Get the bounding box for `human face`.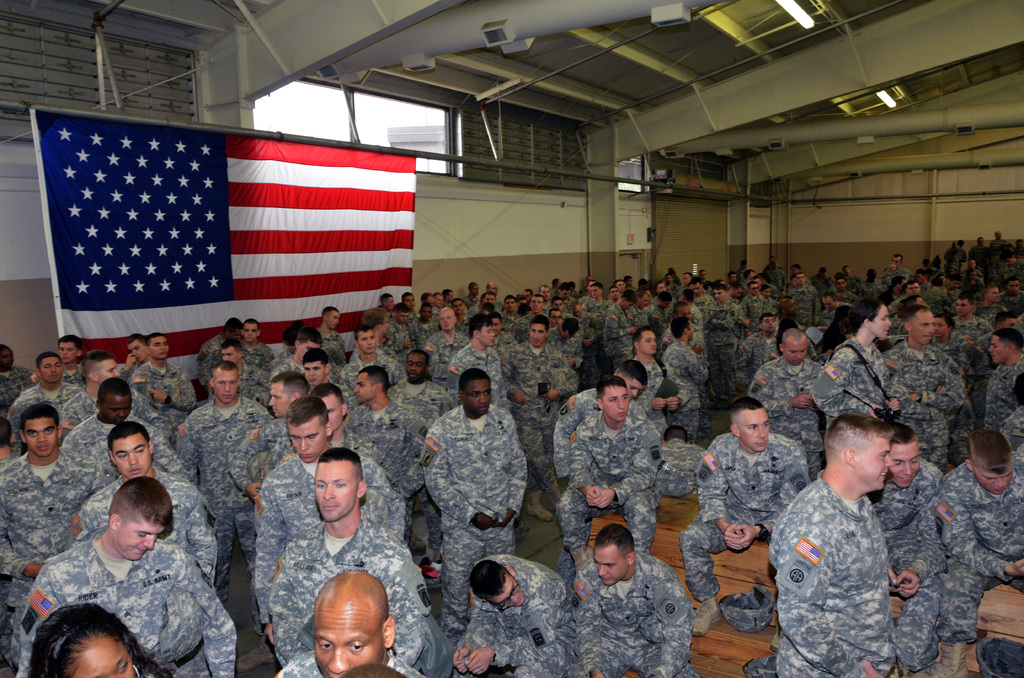
region(381, 316, 390, 335).
